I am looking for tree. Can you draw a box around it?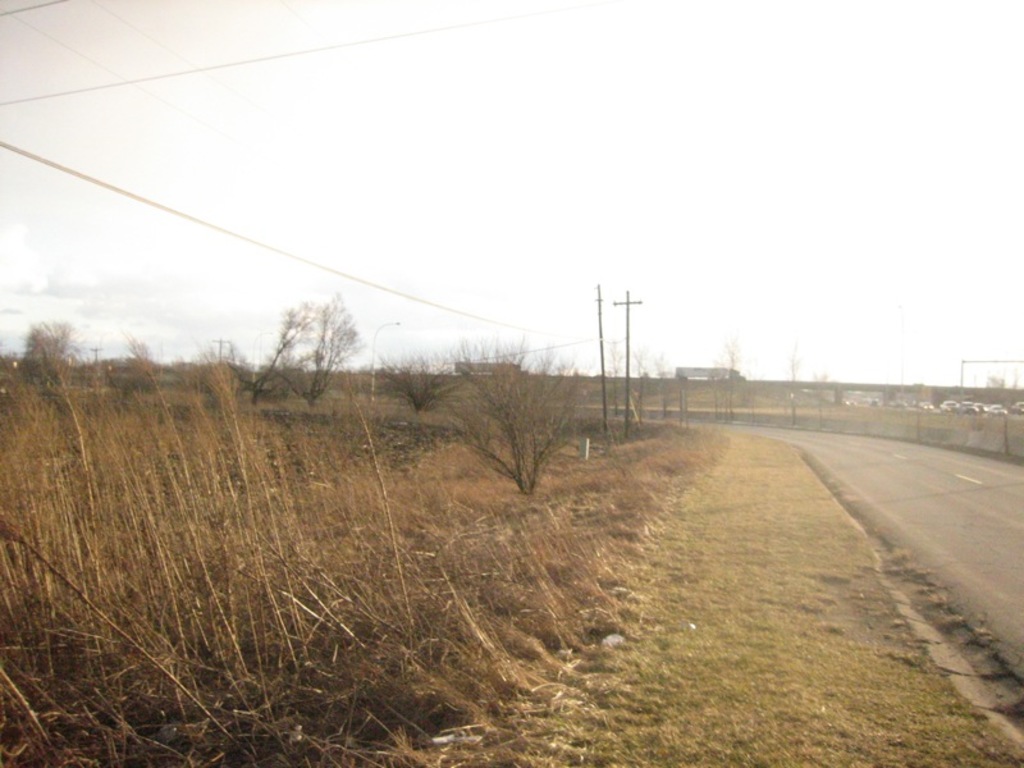
Sure, the bounding box is [558, 372, 613, 449].
